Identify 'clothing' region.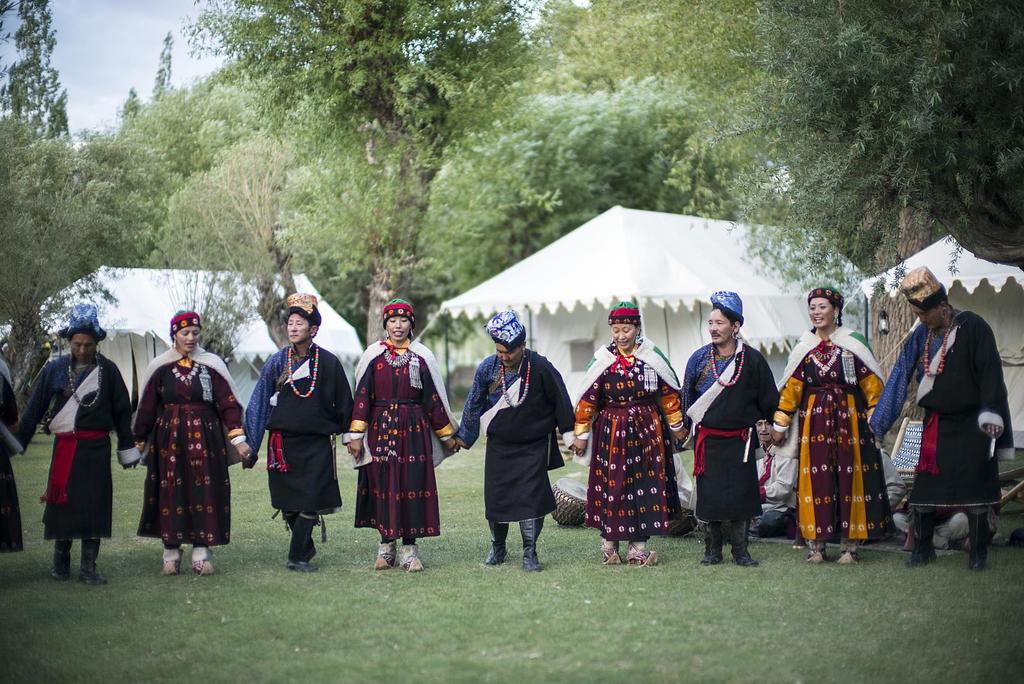
Region: bbox(891, 500, 993, 546).
